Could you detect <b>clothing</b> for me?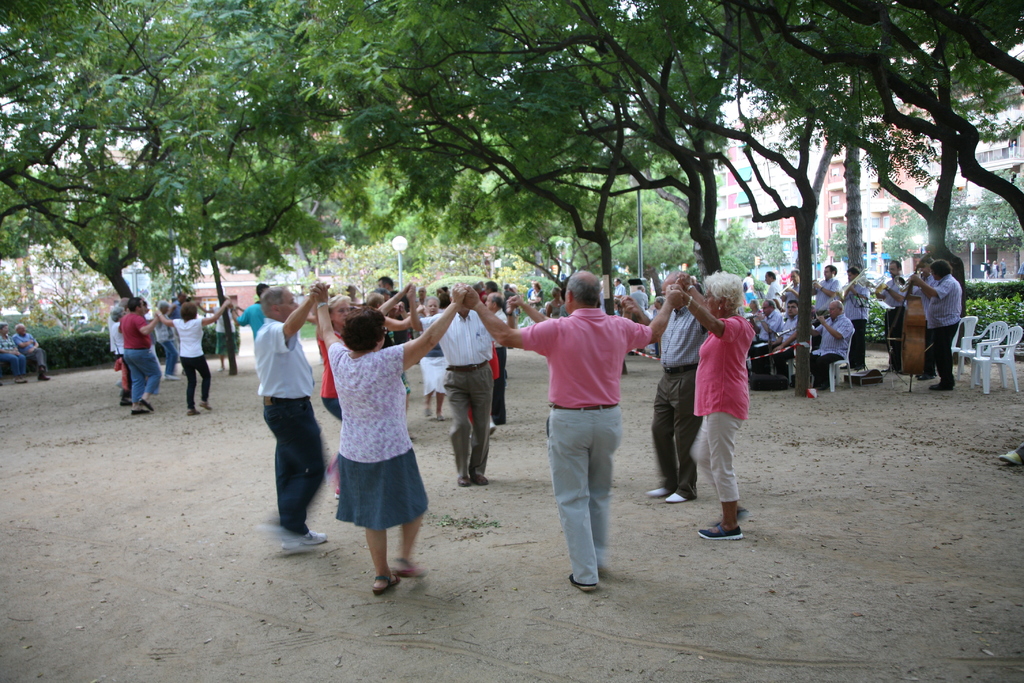
Detection result: bbox=(19, 338, 54, 370).
